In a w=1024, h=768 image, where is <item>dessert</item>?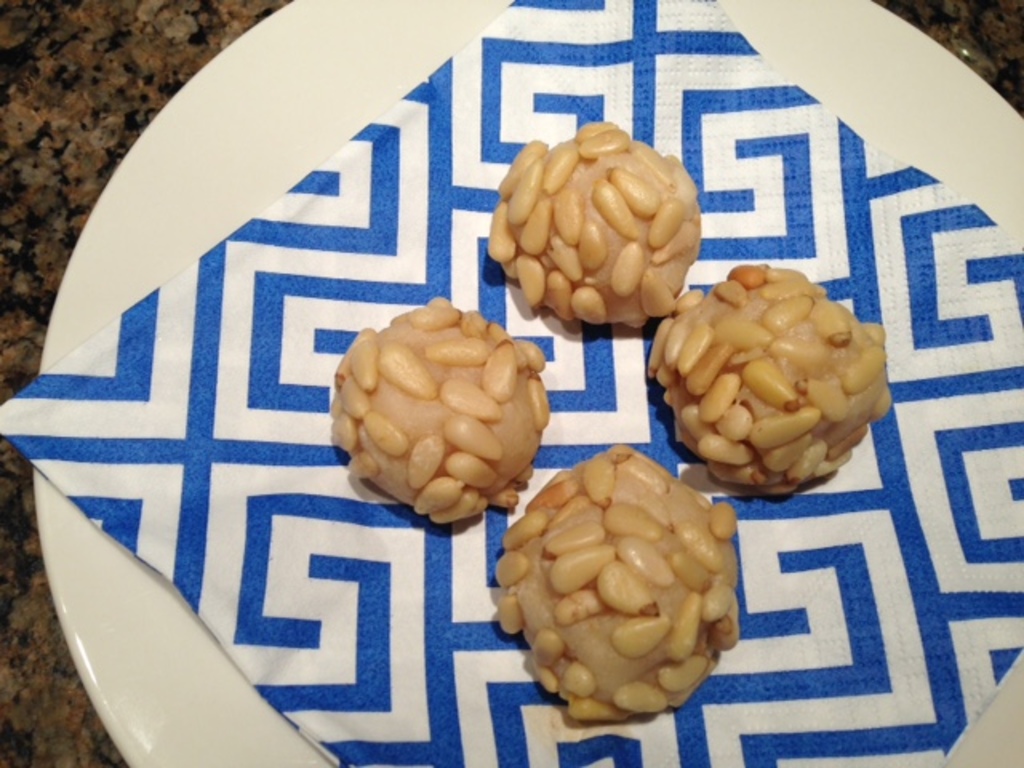
{"left": 491, "top": 464, "right": 742, "bottom": 731}.
